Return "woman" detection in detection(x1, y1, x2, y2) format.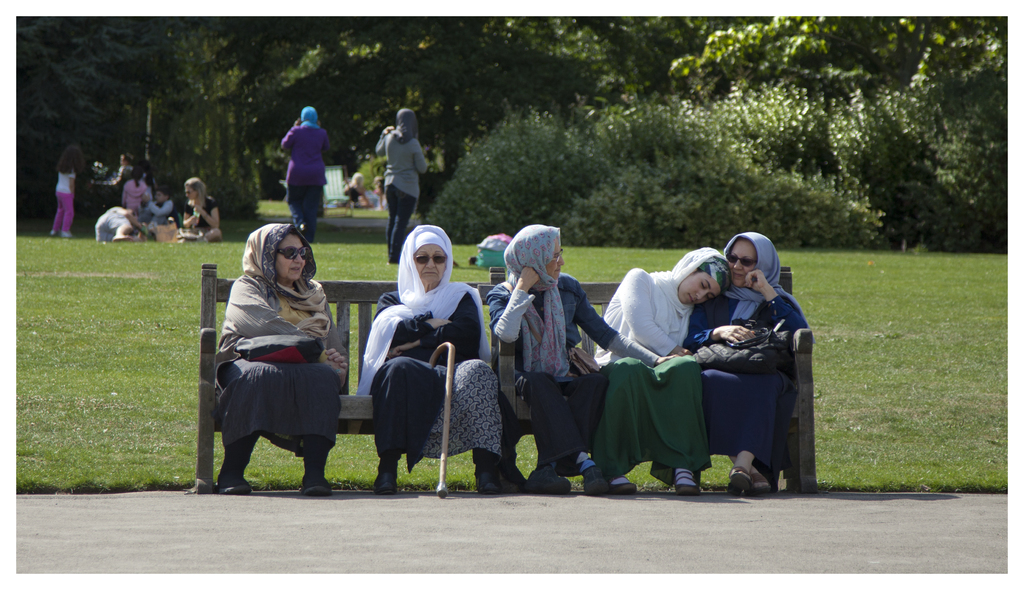
detection(486, 221, 689, 501).
